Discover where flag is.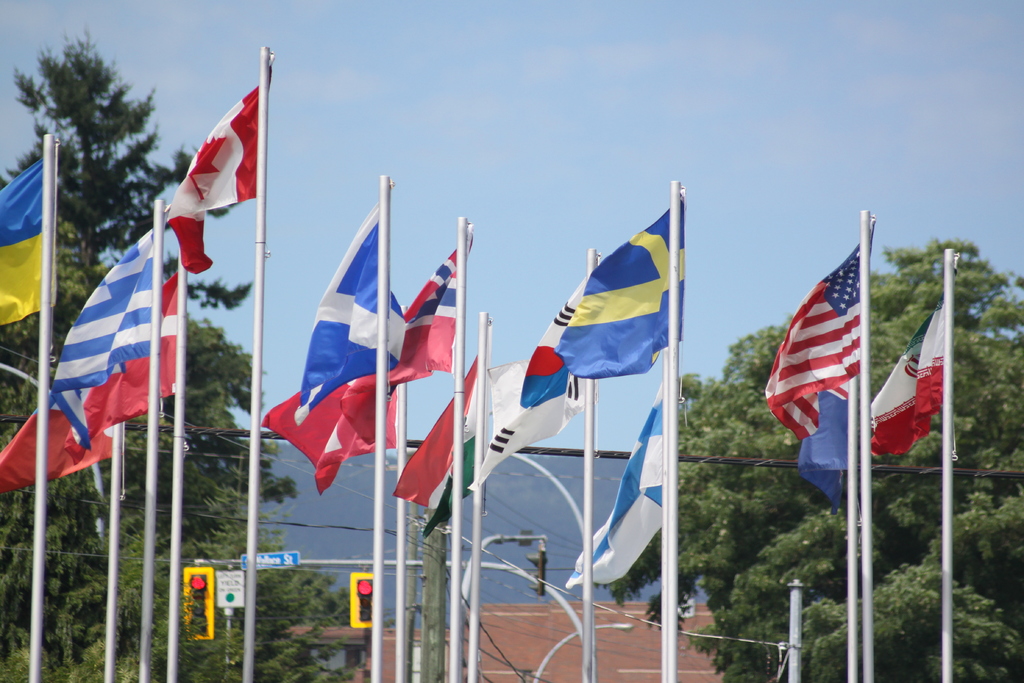
Discovered at bbox(520, 192, 677, 409).
